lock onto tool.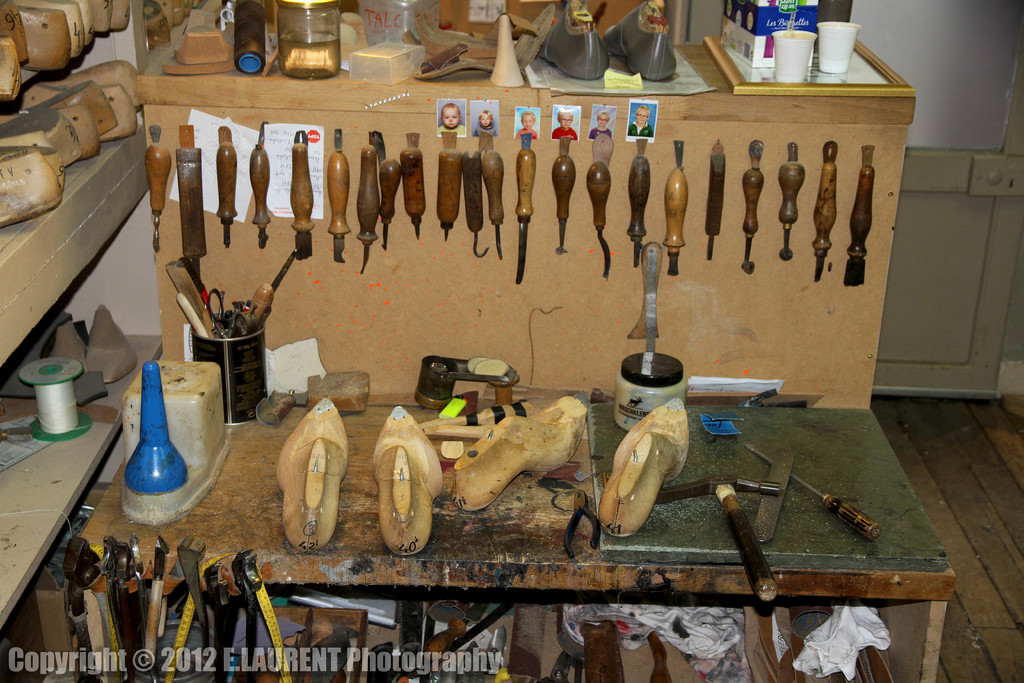
Locked: region(706, 150, 724, 260).
